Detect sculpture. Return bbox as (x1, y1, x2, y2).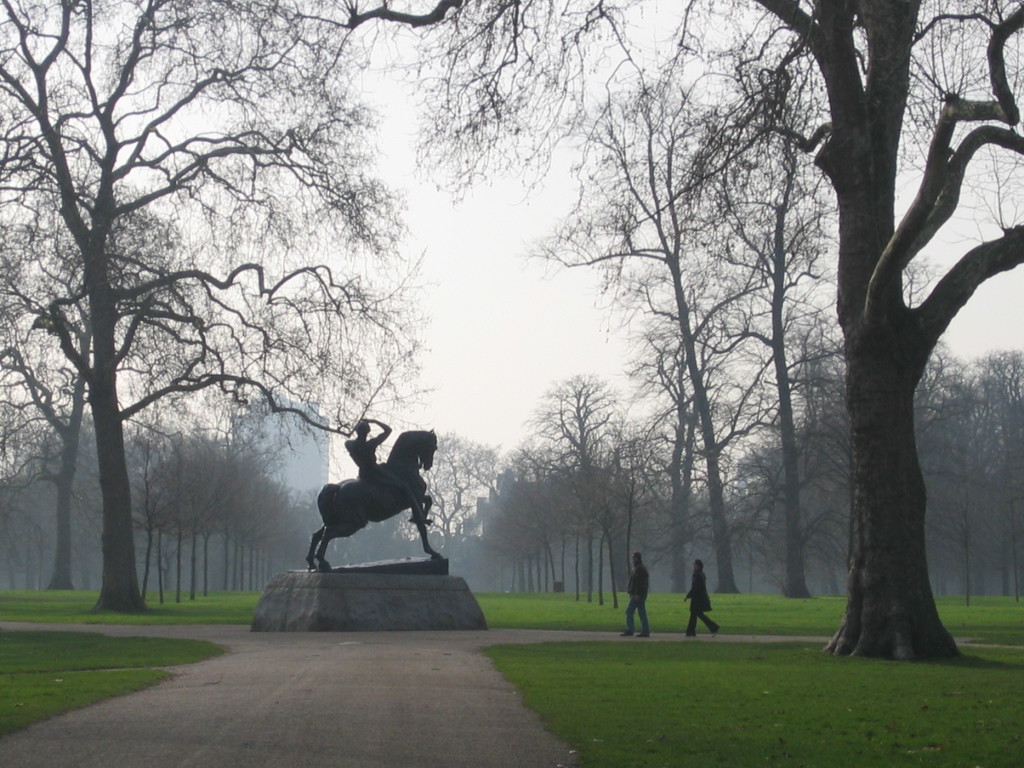
(282, 397, 458, 594).
